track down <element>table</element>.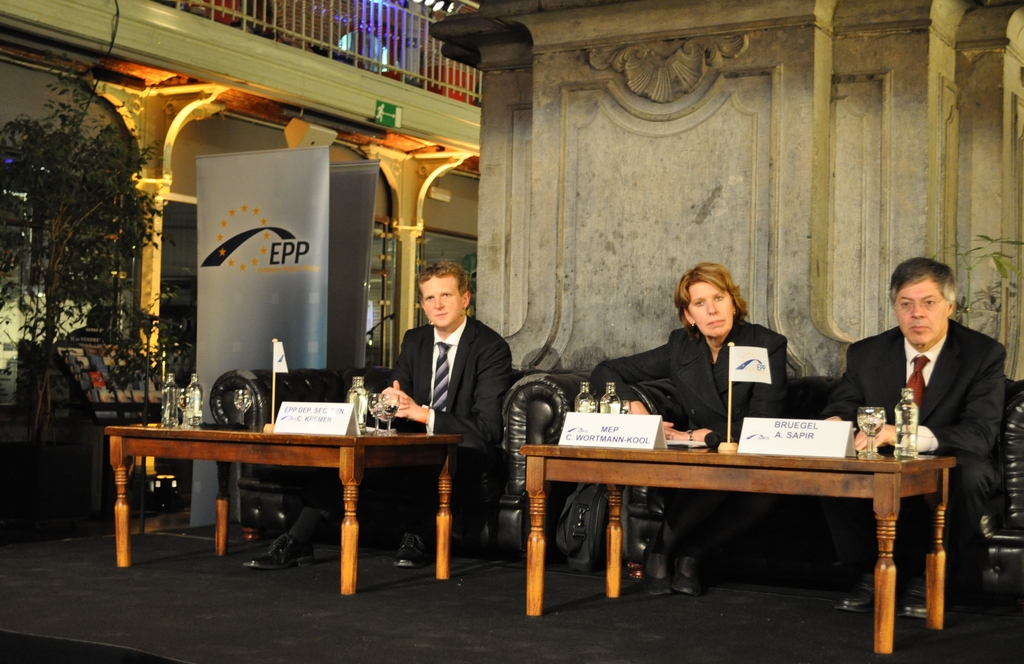
Tracked to x1=106, y1=426, x2=458, y2=593.
